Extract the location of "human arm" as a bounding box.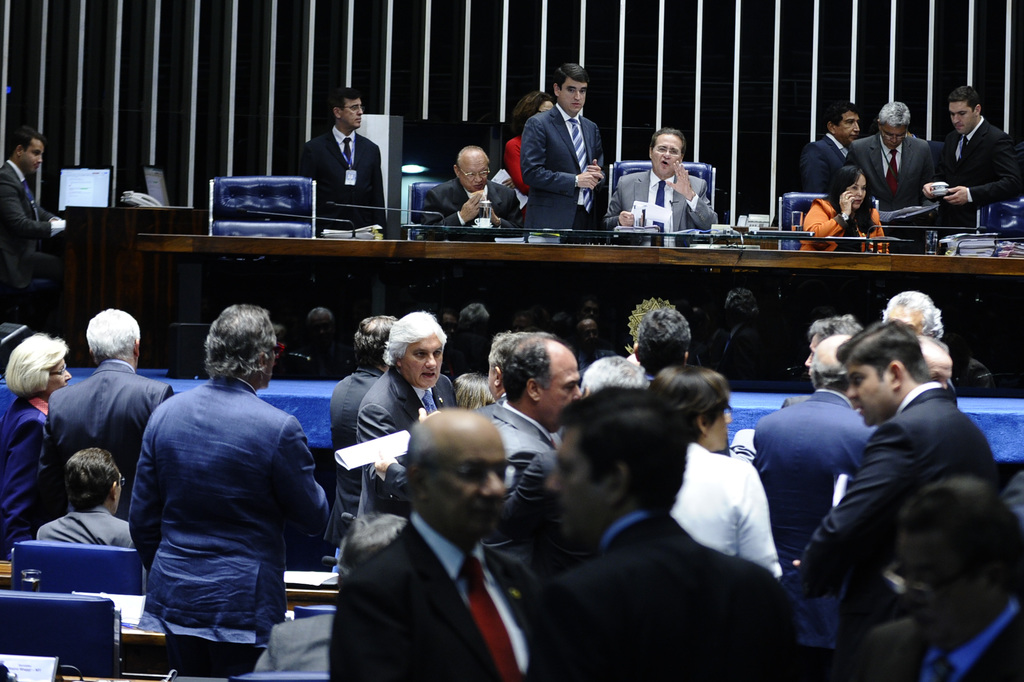
<region>588, 123, 606, 186</region>.
